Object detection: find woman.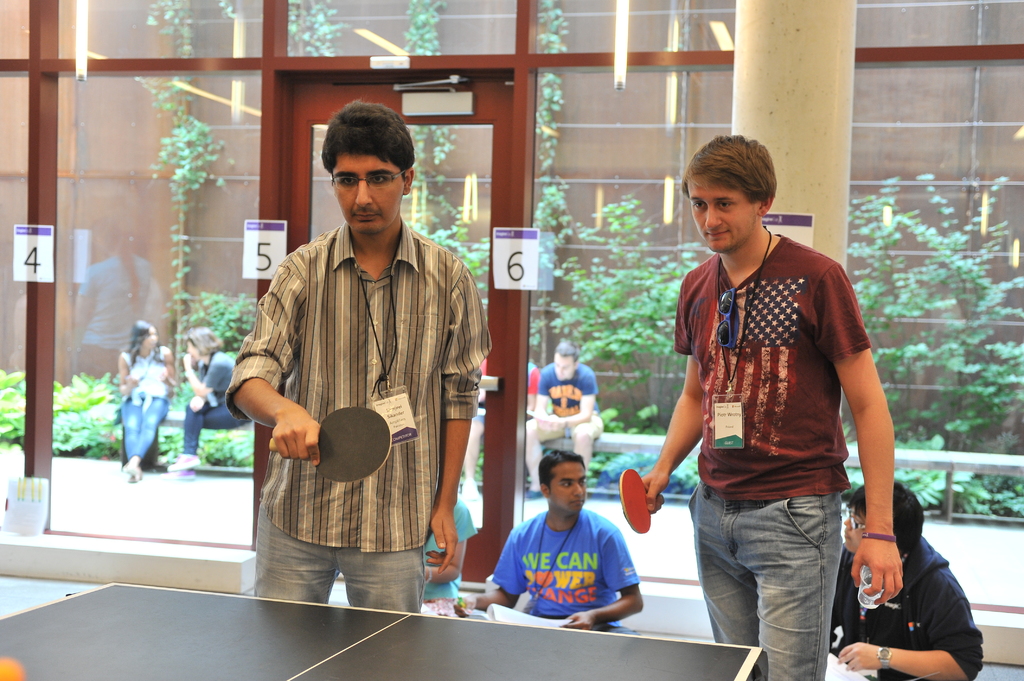
<bbox>97, 299, 195, 511</bbox>.
